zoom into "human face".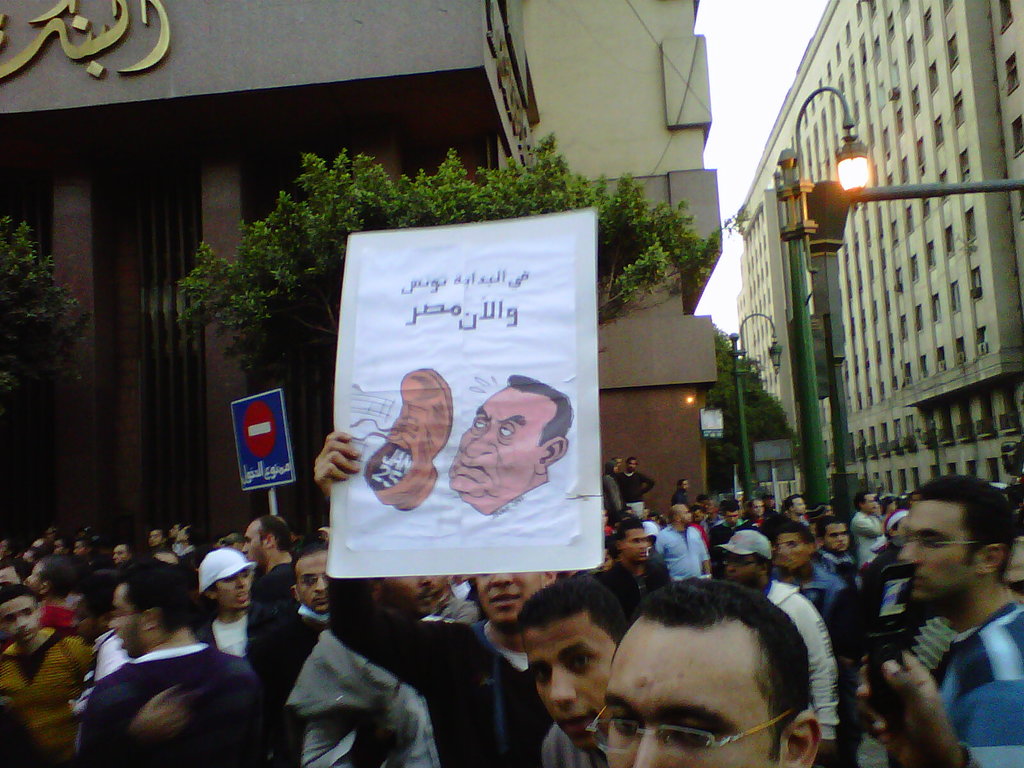
Zoom target: {"x1": 606, "y1": 637, "x2": 785, "y2": 764}.
